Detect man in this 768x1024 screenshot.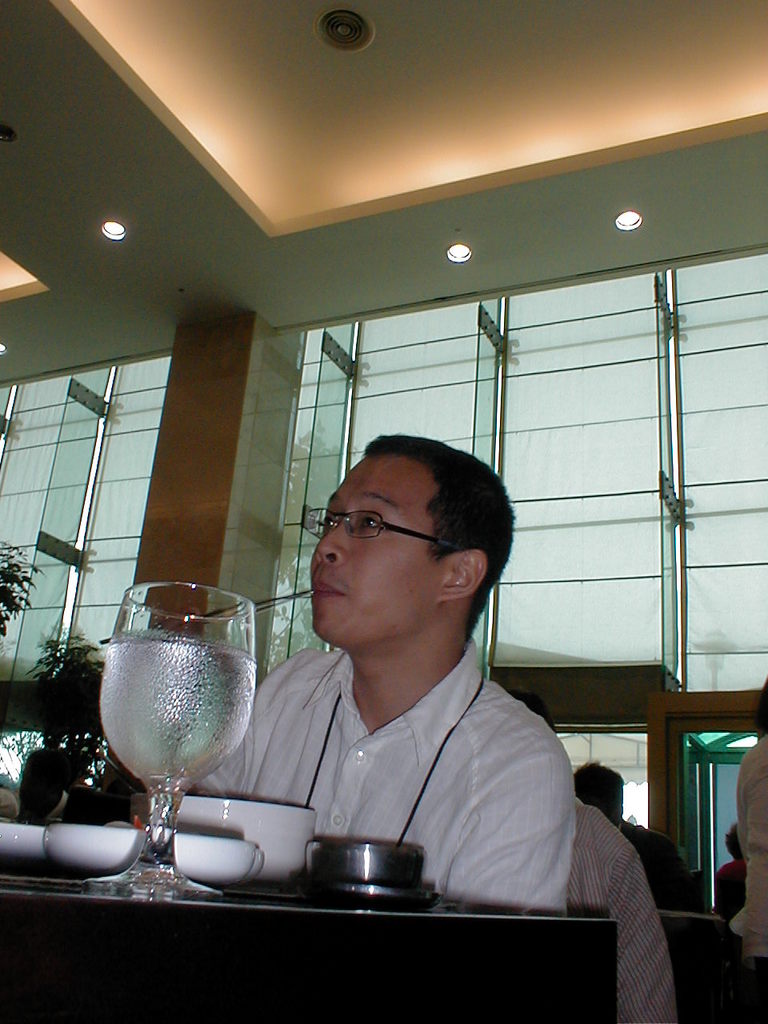
Detection: (left=504, top=688, right=678, bottom=1023).
